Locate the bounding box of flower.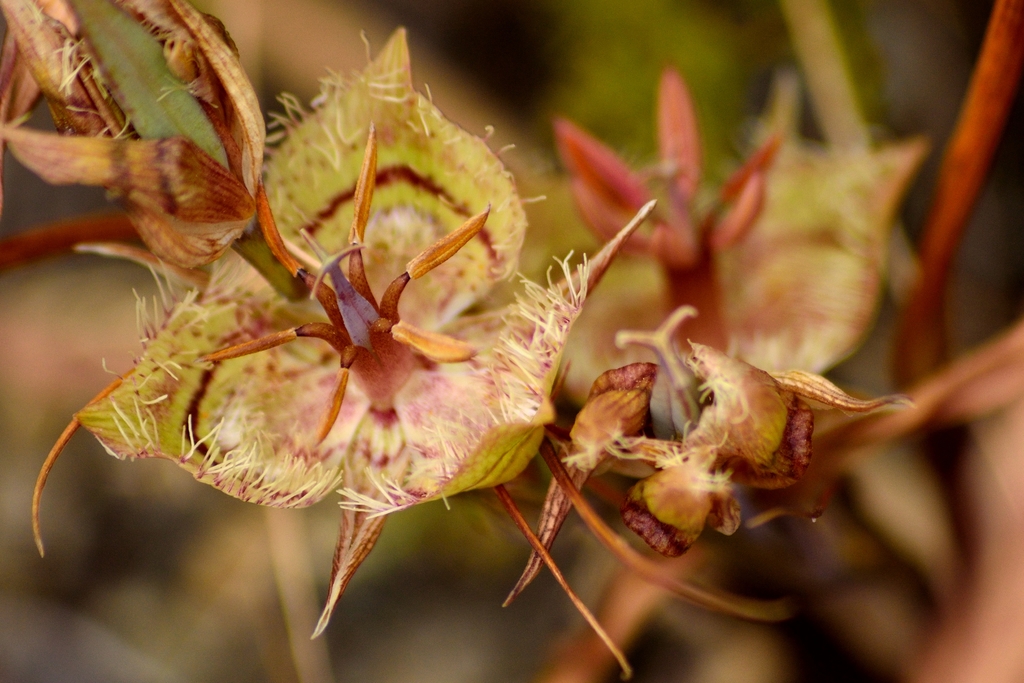
Bounding box: (x1=505, y1=306, x2=885, y2=602).
